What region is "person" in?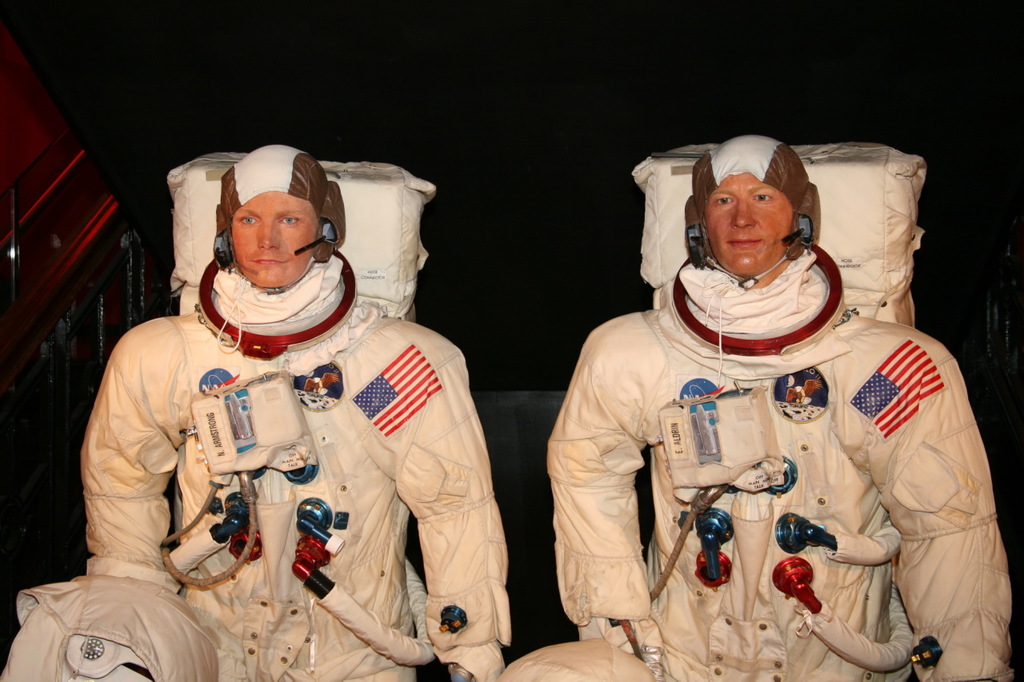
(x1=51, y1=154, x2=478, y2=681).
